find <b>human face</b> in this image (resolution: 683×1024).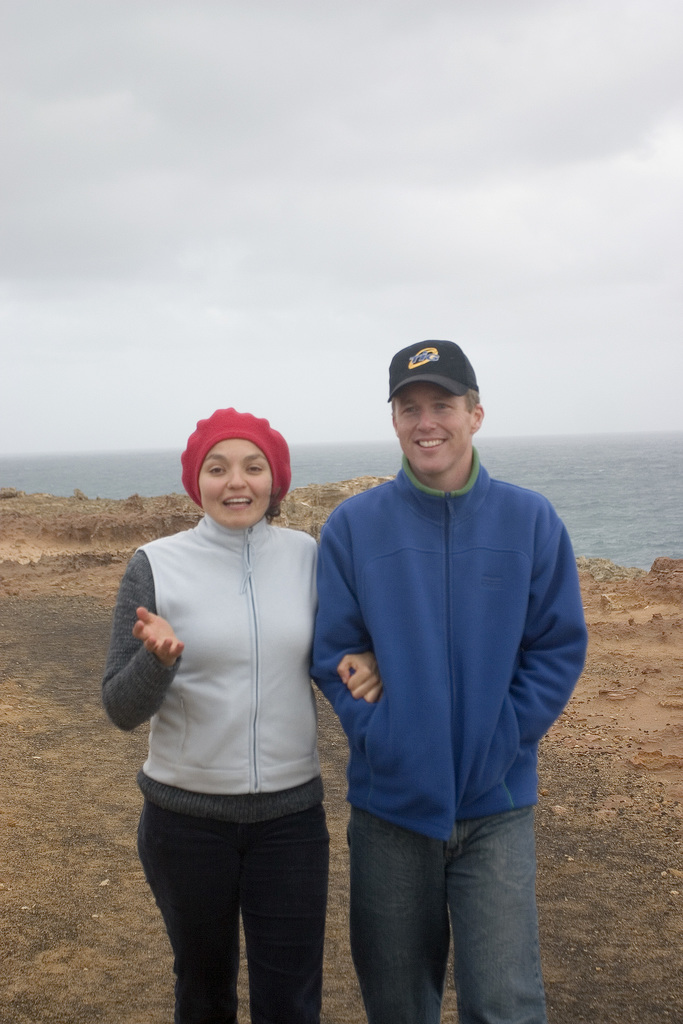
201, 440, 278, 525.
